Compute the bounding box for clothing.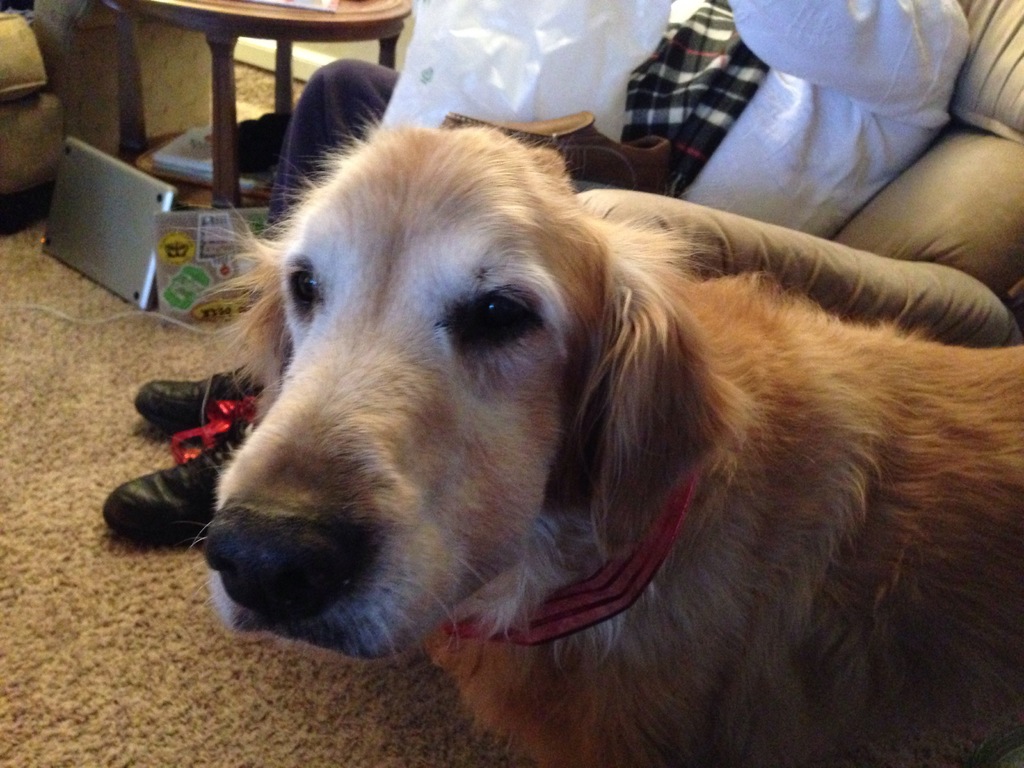
locate(260, 0, 972, 236).
